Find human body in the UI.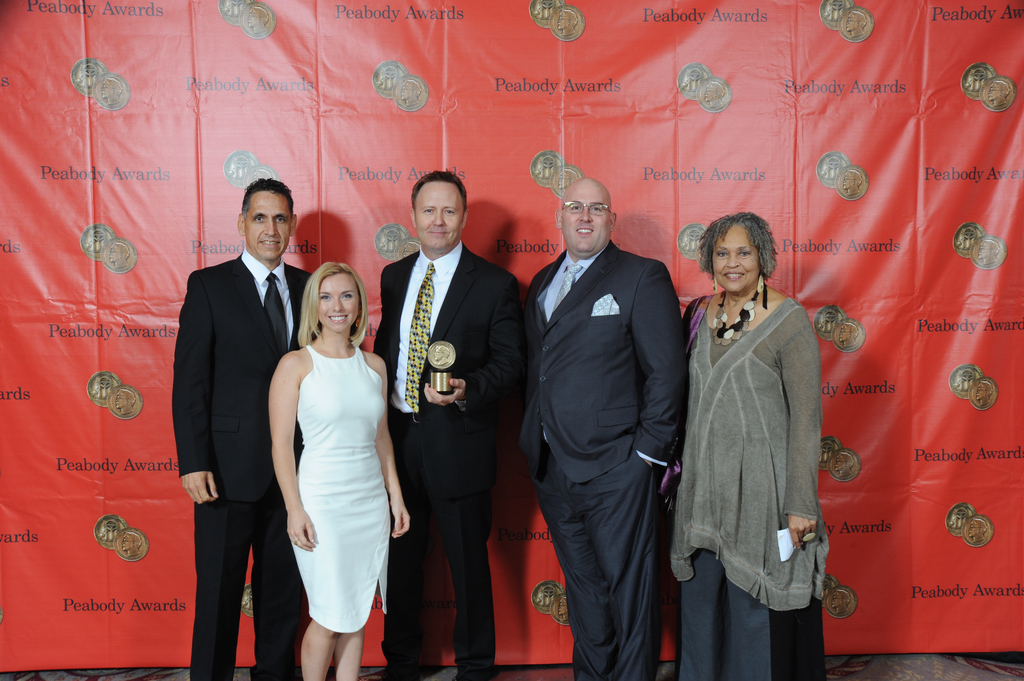
UI element at <region>673, 287, 815, 680</region>.
